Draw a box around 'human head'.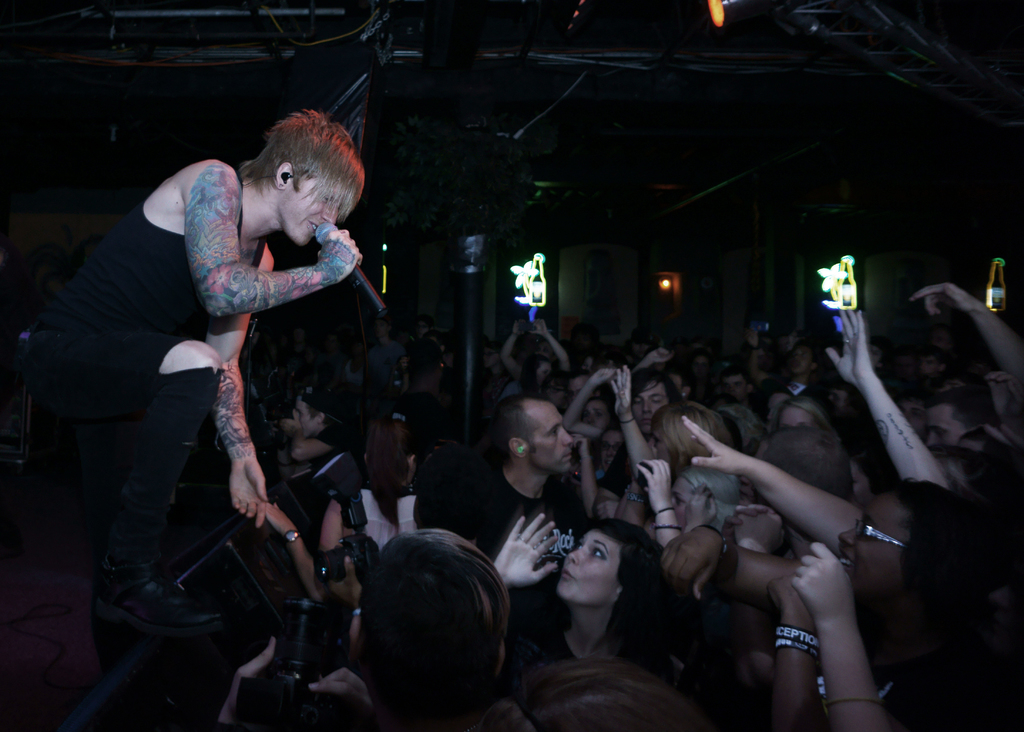
(x1=925, y1=440, x2=996, y2=500).
